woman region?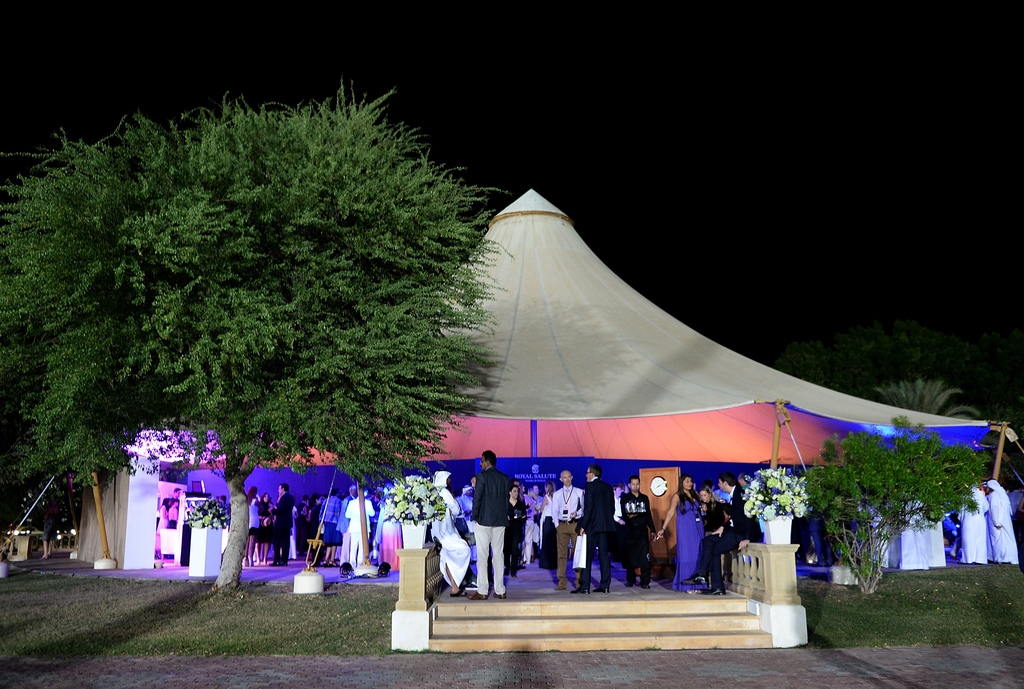
detection(536, 482, 557, 572)
